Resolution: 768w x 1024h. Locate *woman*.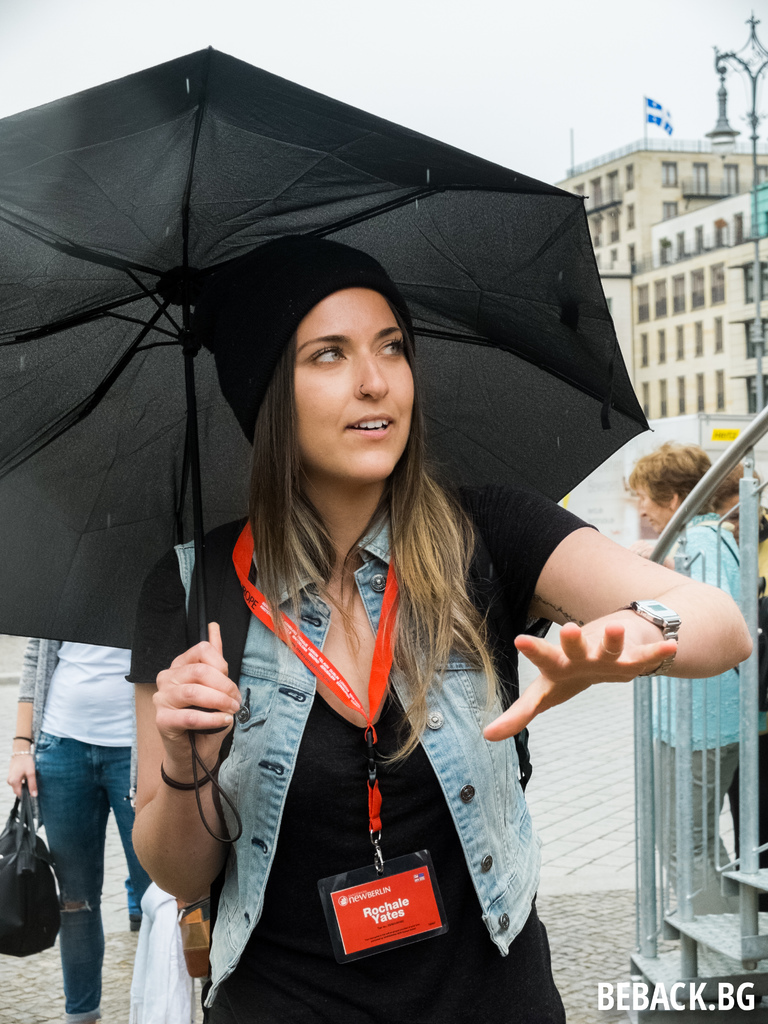
region(702, 456, 767, 909).
